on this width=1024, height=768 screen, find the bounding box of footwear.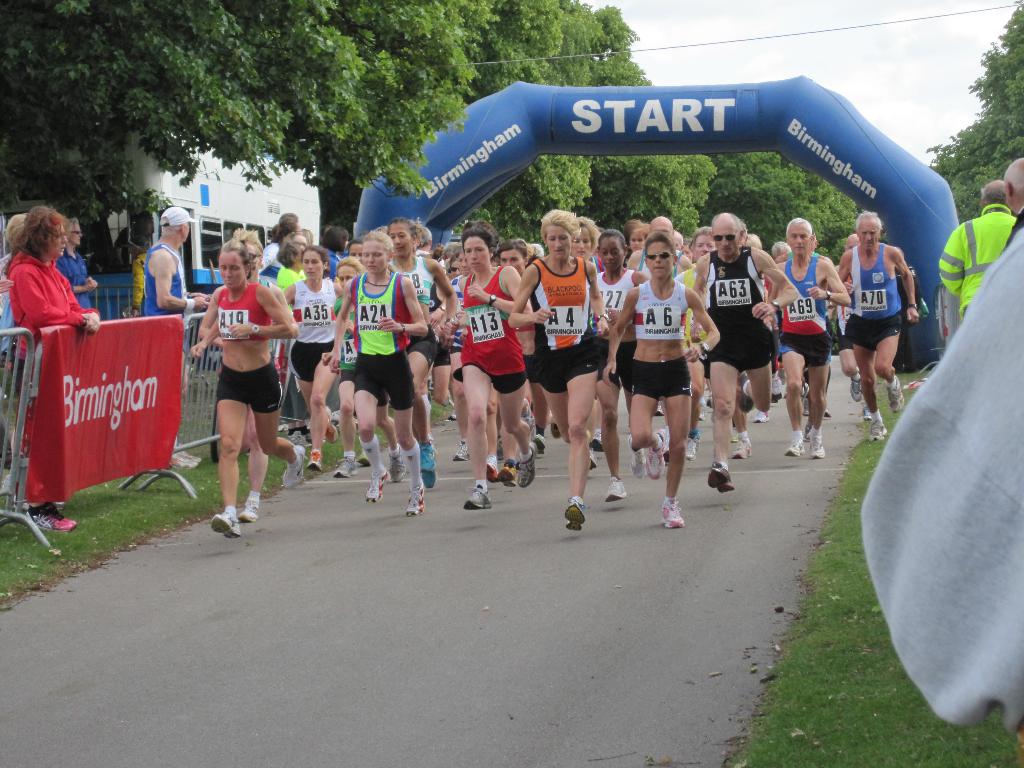
Bounding box: 867 419 887 440.
